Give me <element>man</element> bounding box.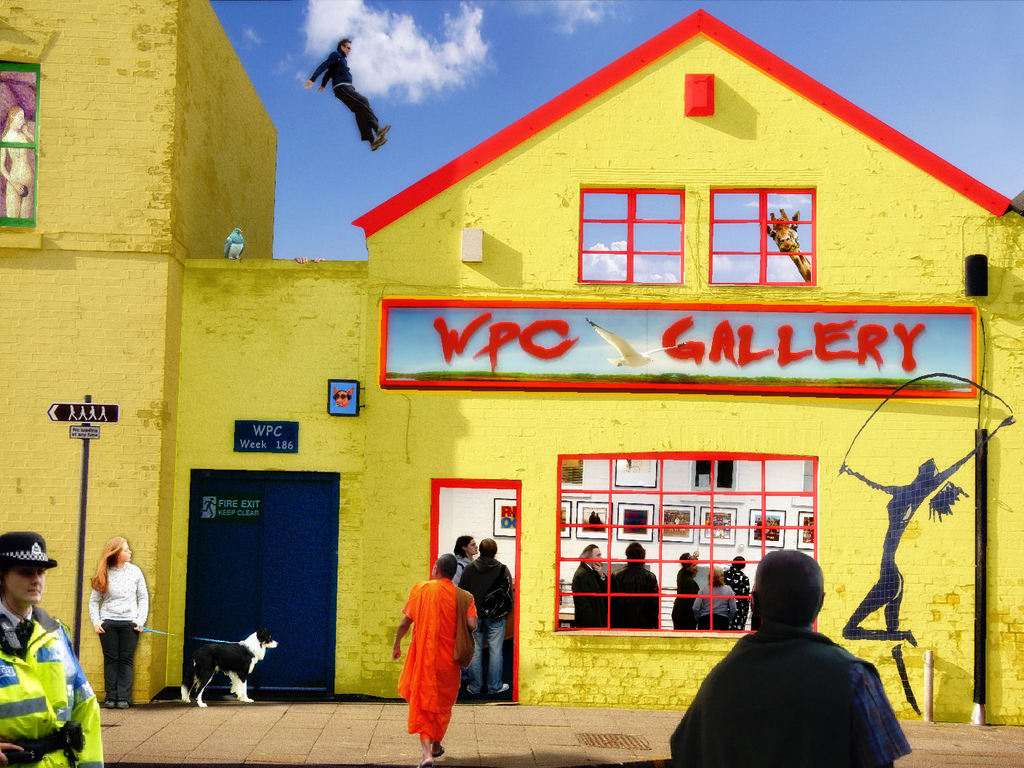
select_region(570, 543, 610, 629).
